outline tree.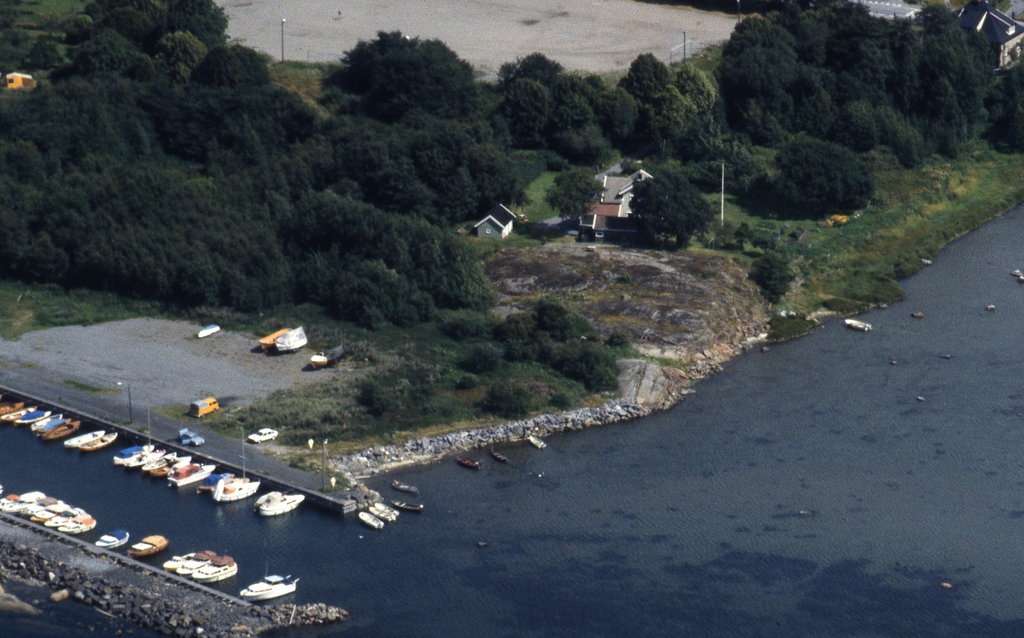
Outline: (678, 65, 714, 113).
